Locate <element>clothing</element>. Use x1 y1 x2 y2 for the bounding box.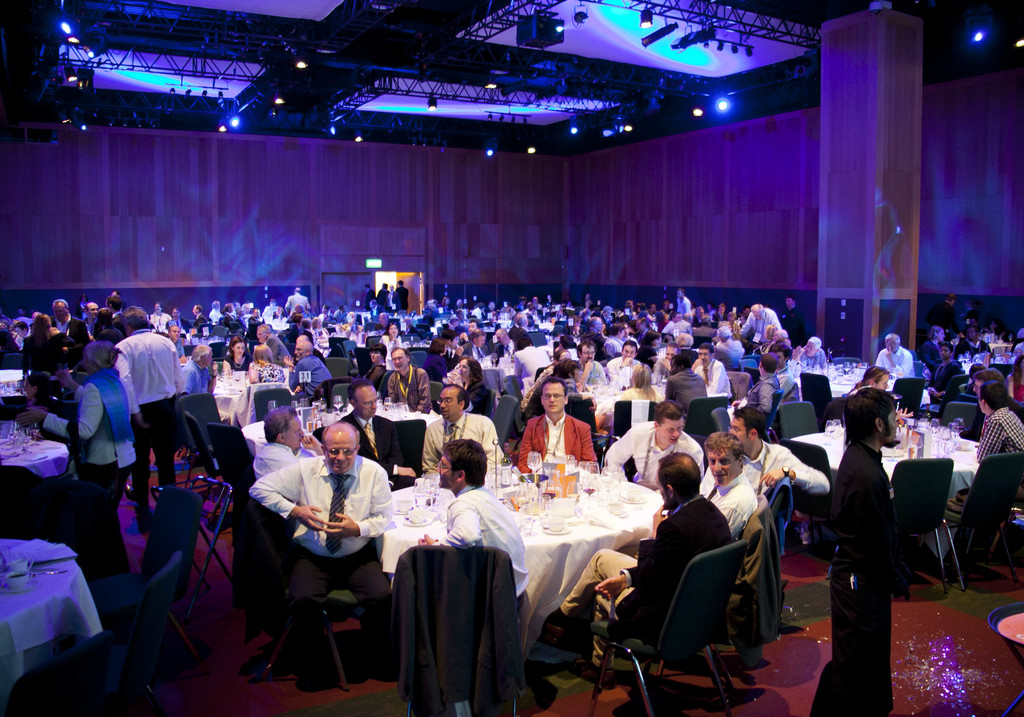
431 411 504 483.
